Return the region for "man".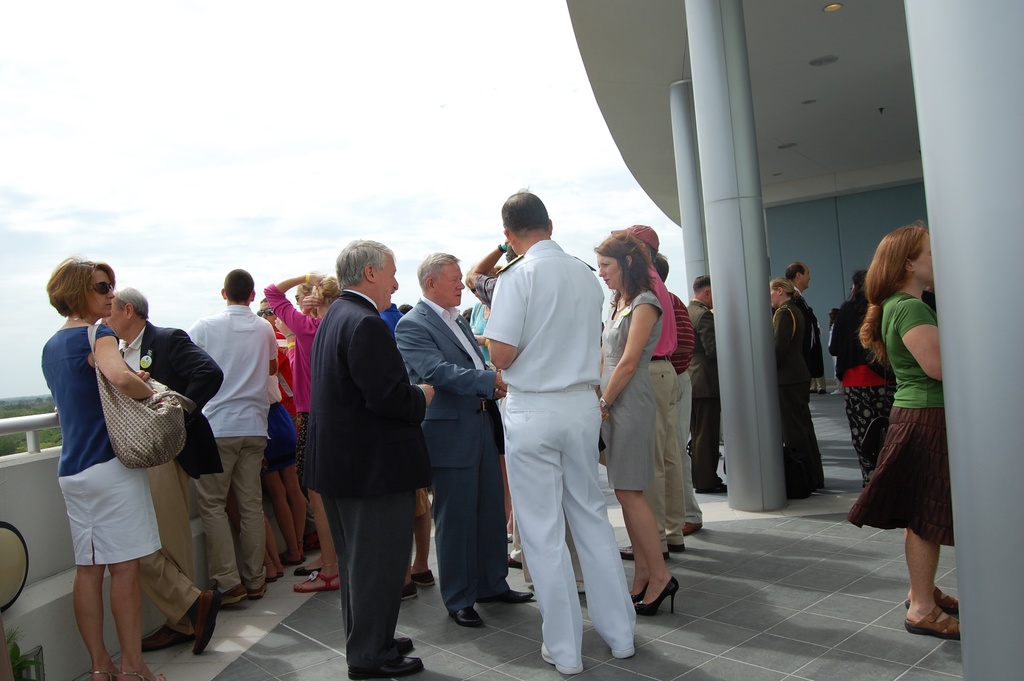
x1=179, y1=268, x2=280, y2=609.
